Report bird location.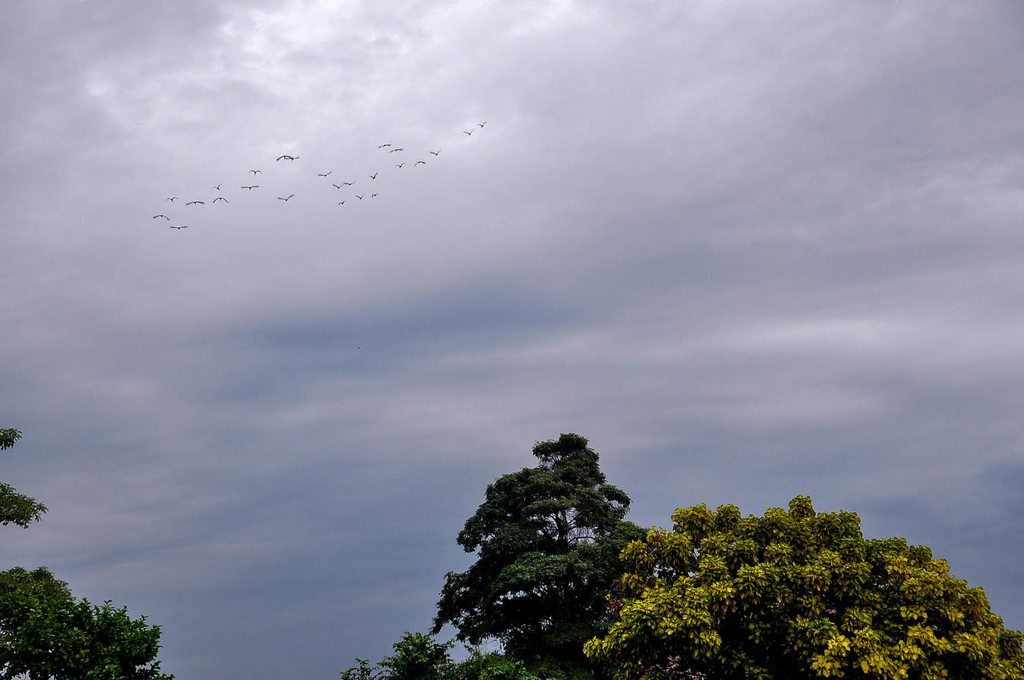
Report: {"x1": 186, "y1": 199, "x2": 204, "y2": 204}.
